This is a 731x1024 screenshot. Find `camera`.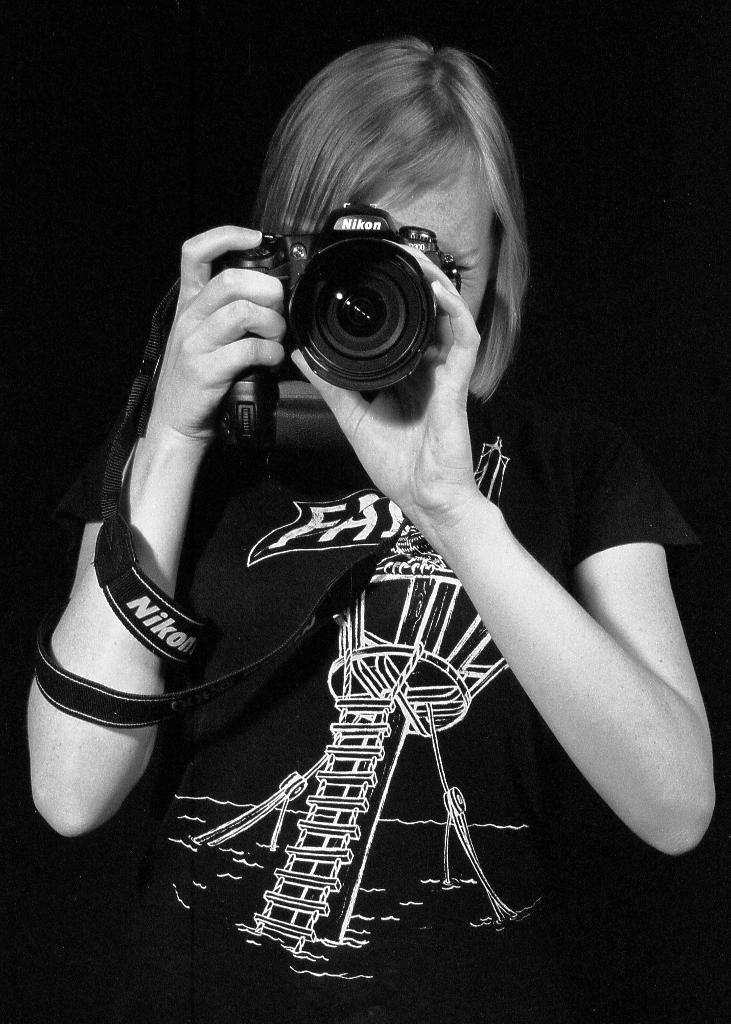
Bounding box: bbox=[218, 199, 463, 409].
